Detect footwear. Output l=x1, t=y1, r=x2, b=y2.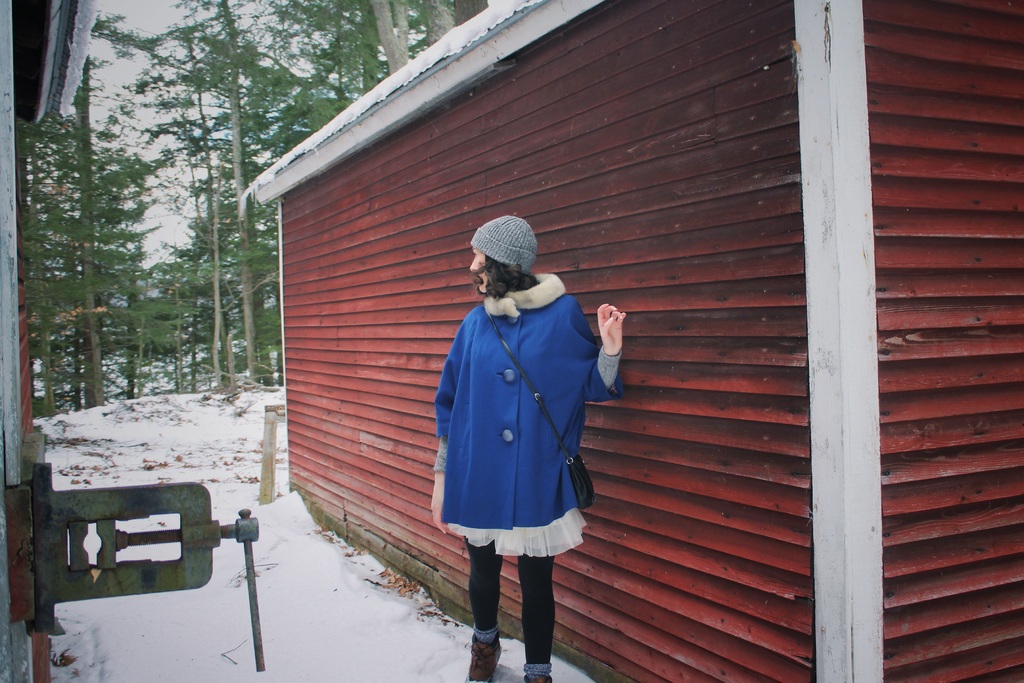
l=465, t=635, r=506, b=682.
